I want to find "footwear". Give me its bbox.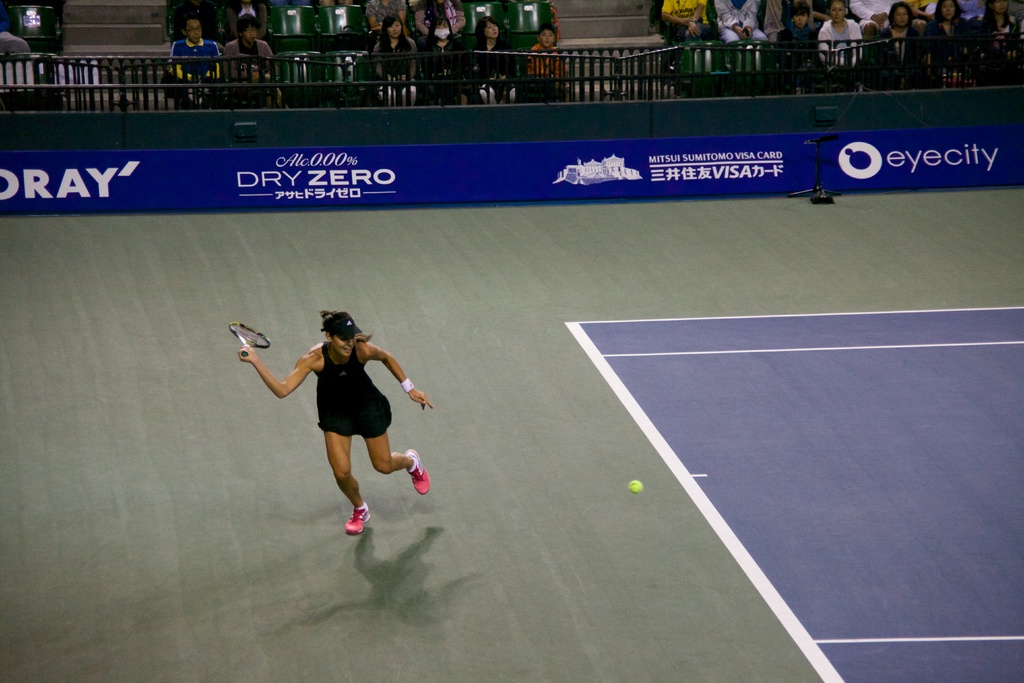
pyautogui.locateOnScreen(342, 495, 374, 536).
